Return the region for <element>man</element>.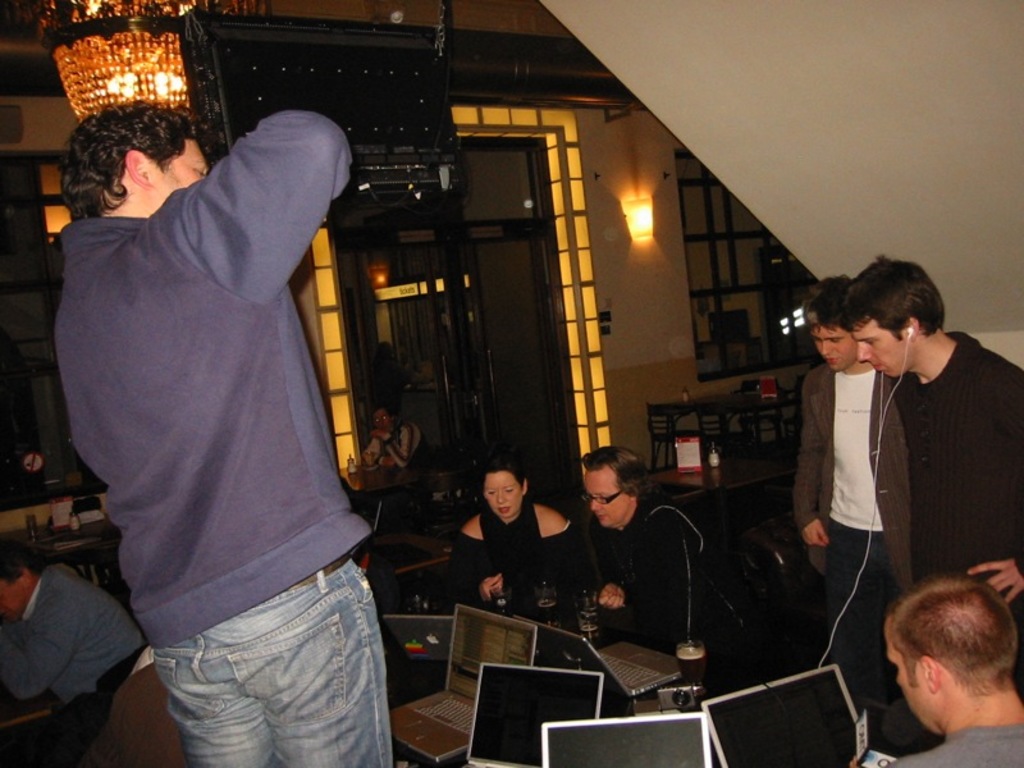
bbox=(797, 274, 914, 751).
